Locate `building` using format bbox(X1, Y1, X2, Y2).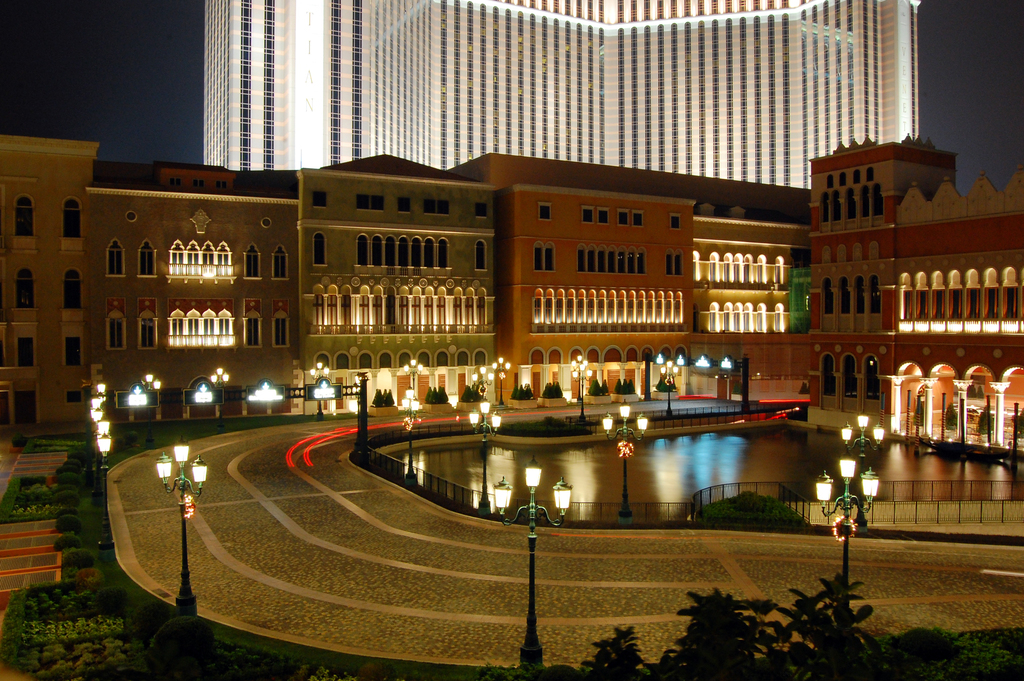
bbox(105, 162, 300, 414).
